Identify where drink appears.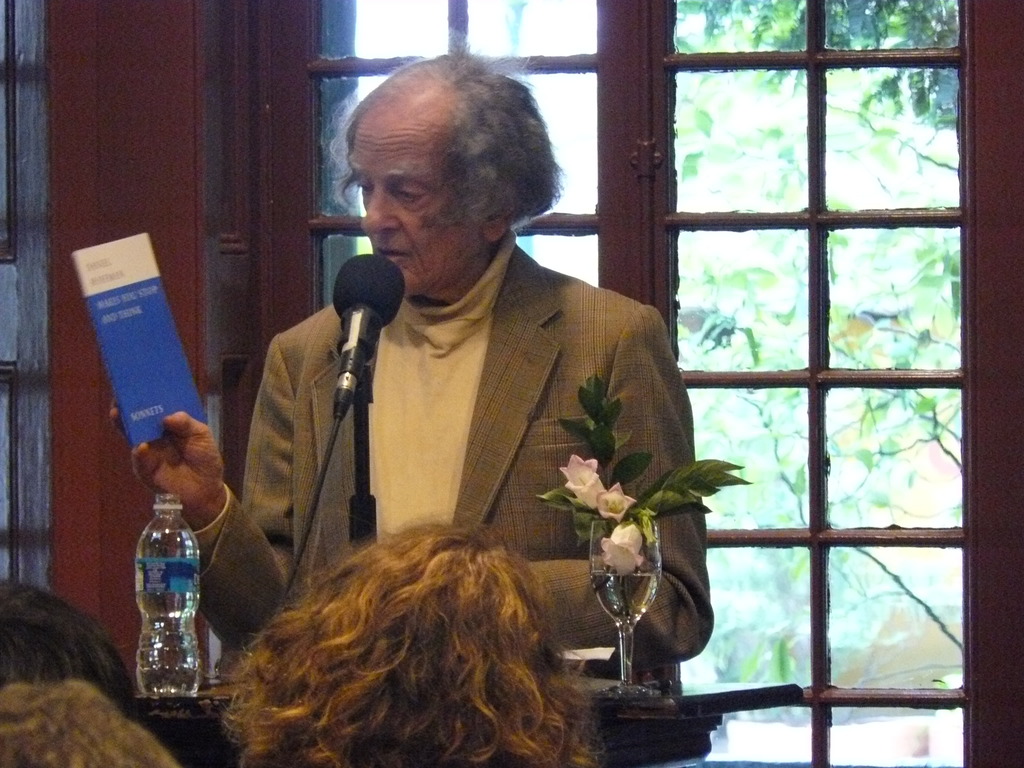
Appears at bbox=[589, 570, 662, 625].
